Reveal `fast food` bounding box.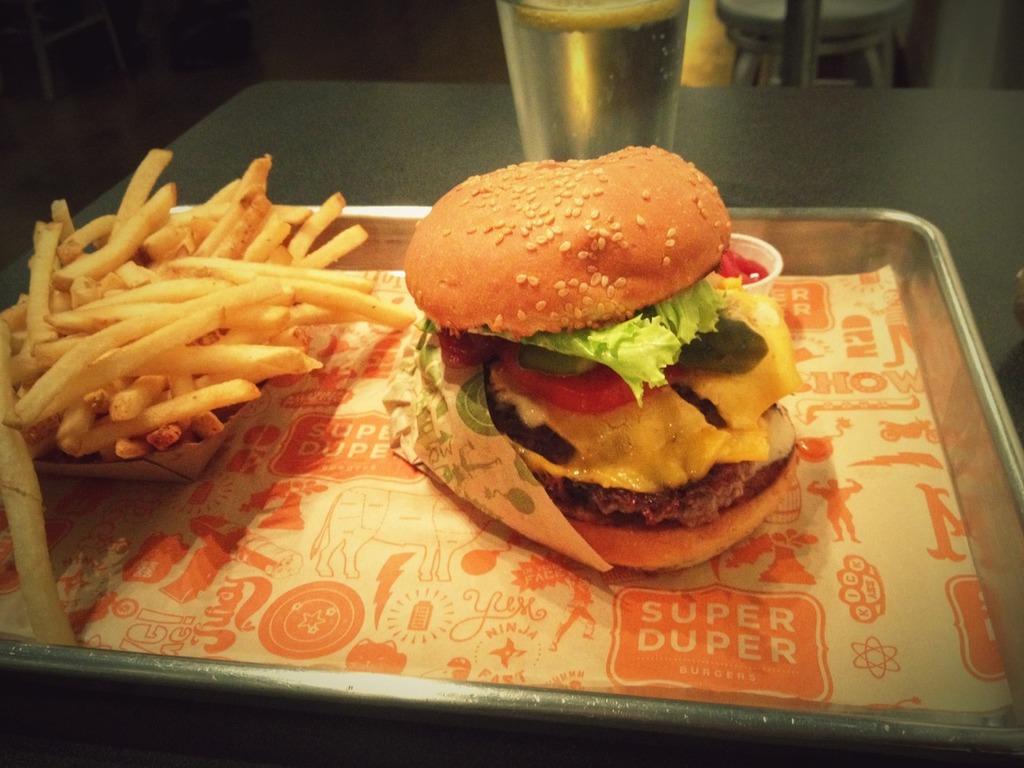
Revealed: [58, 422, 98, 456].
